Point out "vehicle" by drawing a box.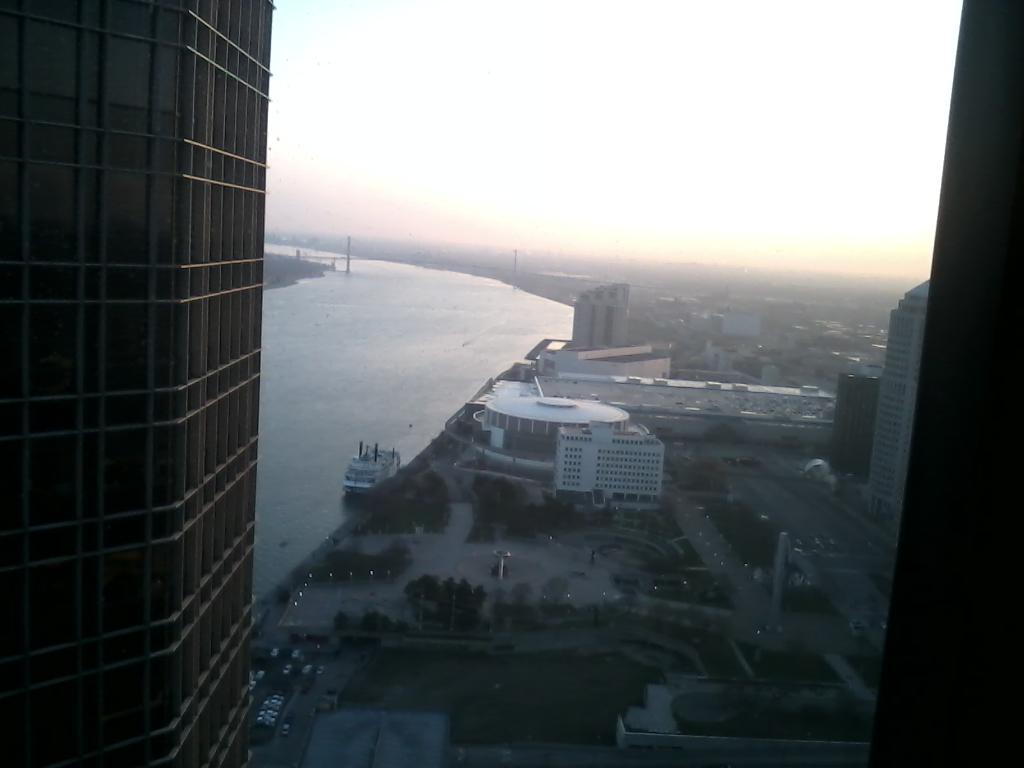
[279, 720, 289, 736].
